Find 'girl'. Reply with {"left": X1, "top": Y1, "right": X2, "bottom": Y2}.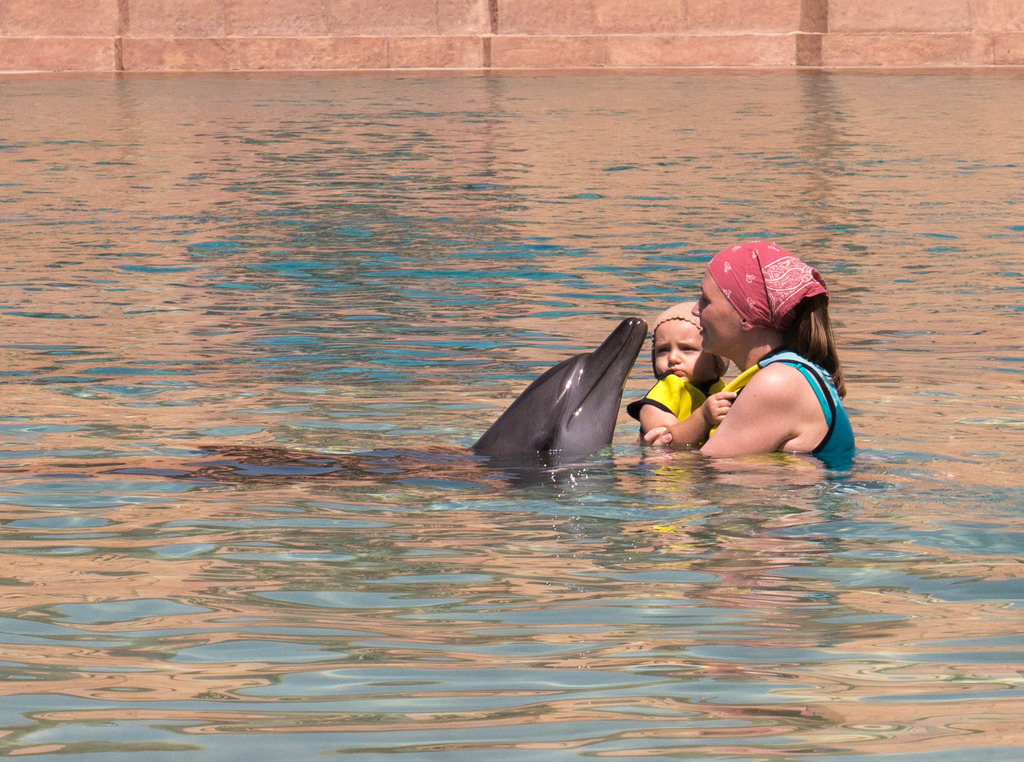
{"left": 689, "top": 250, "right": 870, "bottom": 450}.
